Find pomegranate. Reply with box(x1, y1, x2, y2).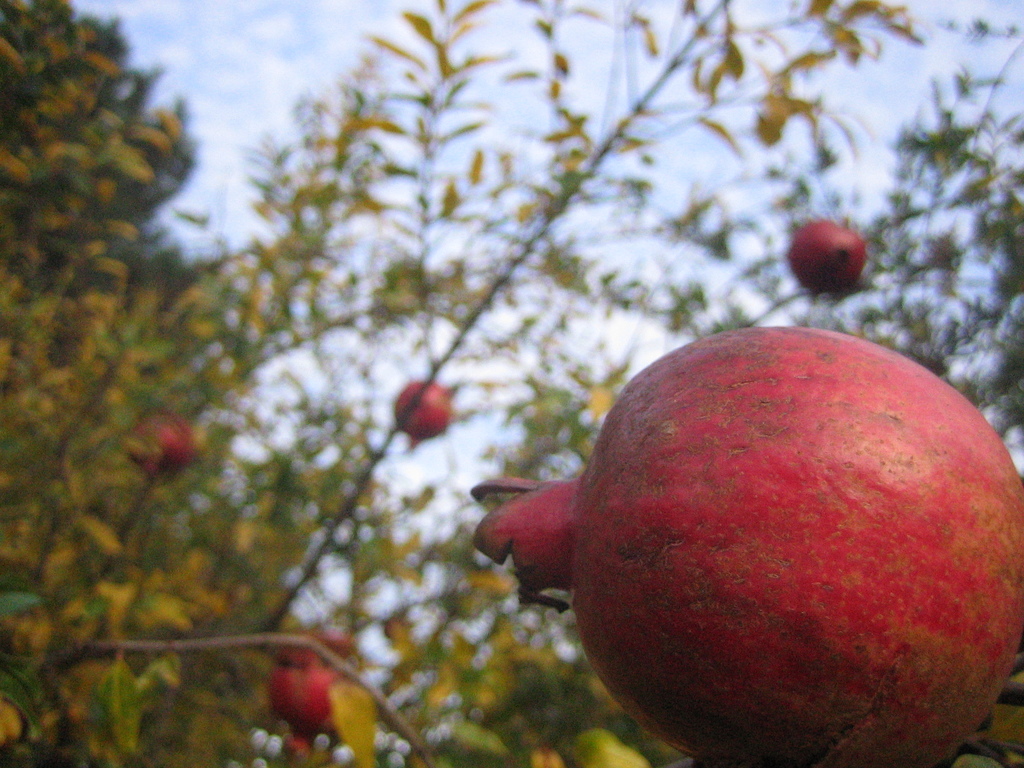
box(783, 216, 871, 297).
